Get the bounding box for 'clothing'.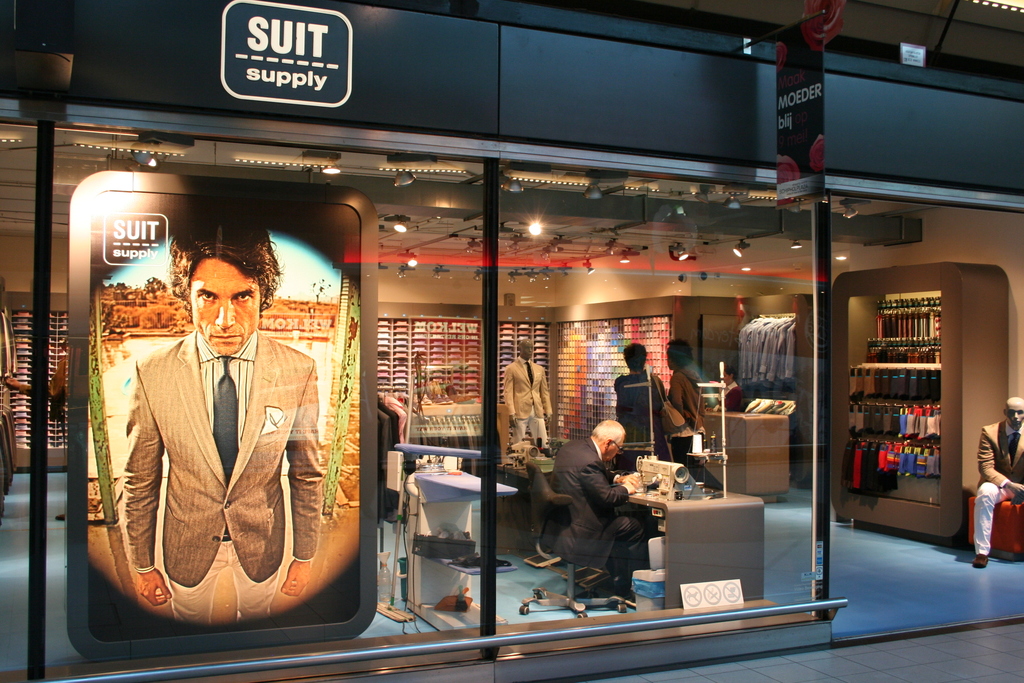
box(659, 368, 730, 493).
